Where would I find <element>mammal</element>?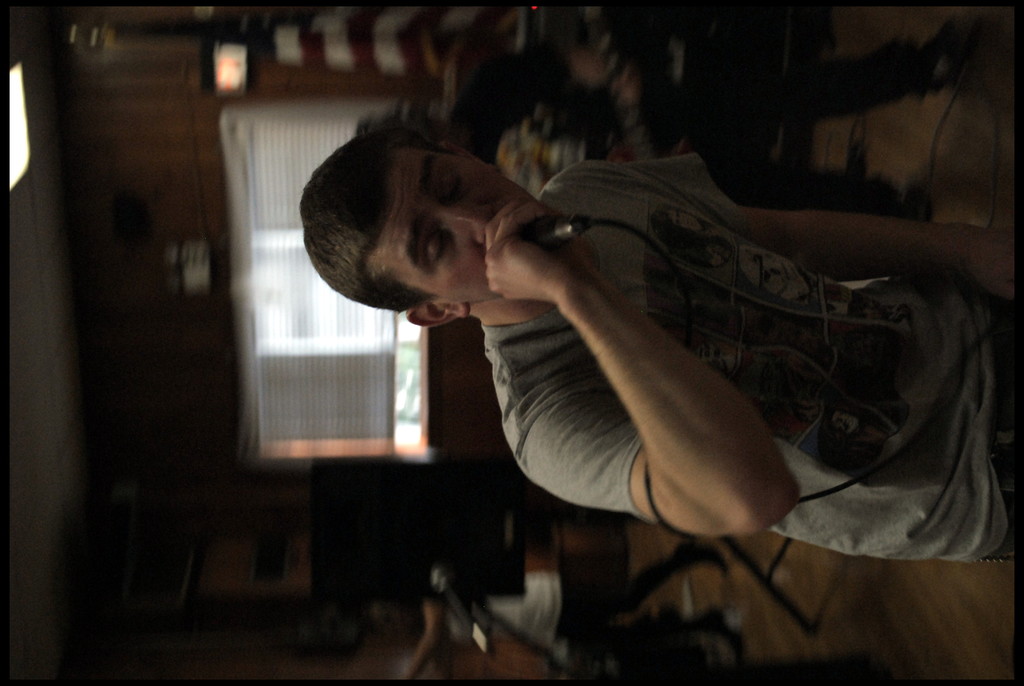
At crop(297, 8, 1021, 571).
